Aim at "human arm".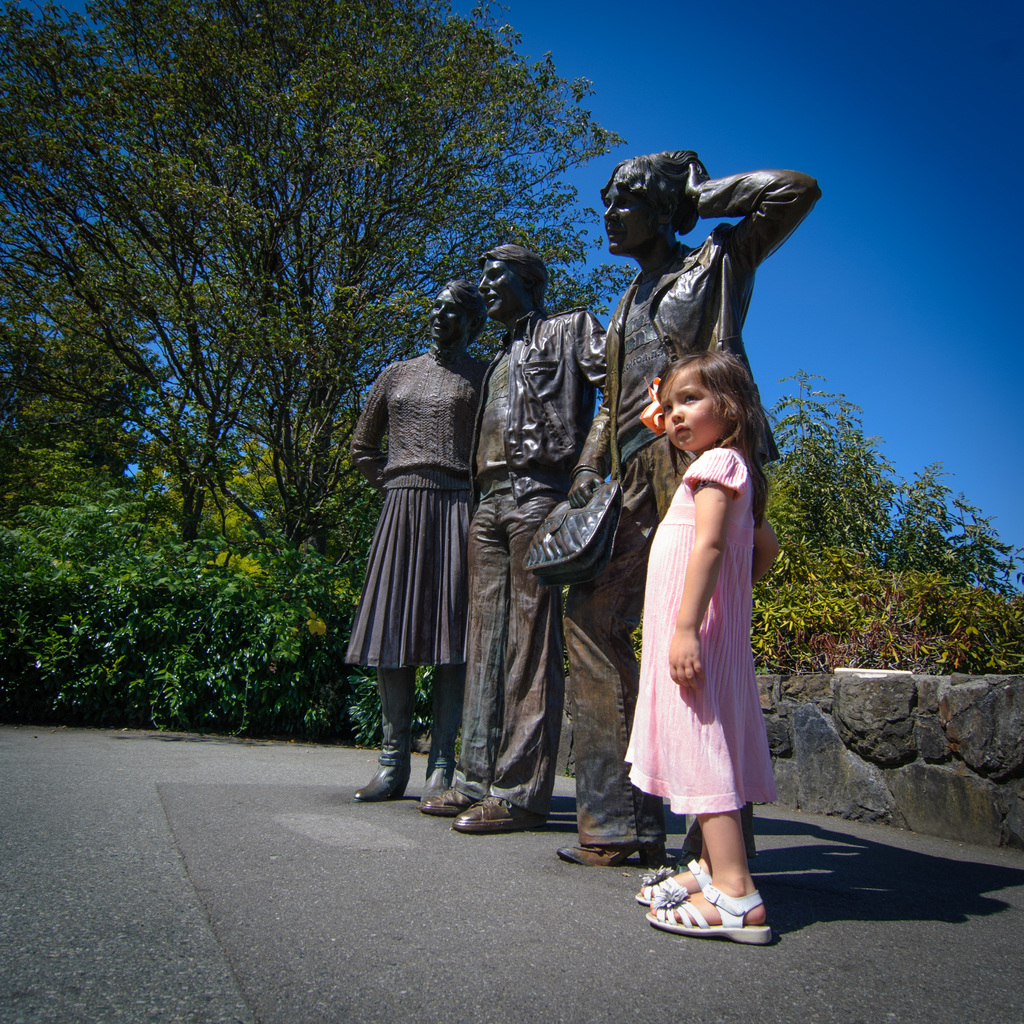
Aimed at 347:364:389:495.
